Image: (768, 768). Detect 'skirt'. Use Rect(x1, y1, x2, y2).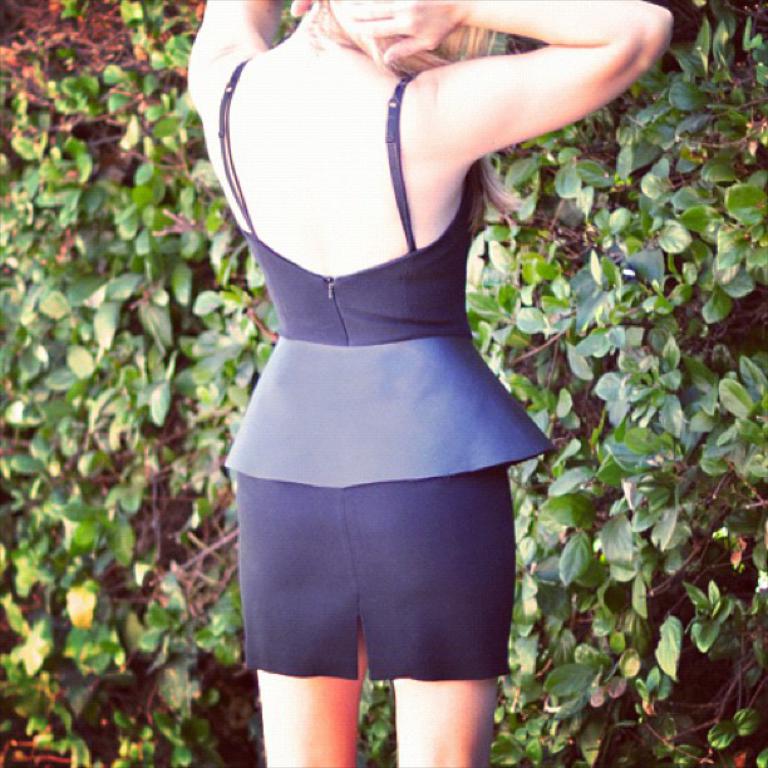
Rect(233, 462, 517, 680).
